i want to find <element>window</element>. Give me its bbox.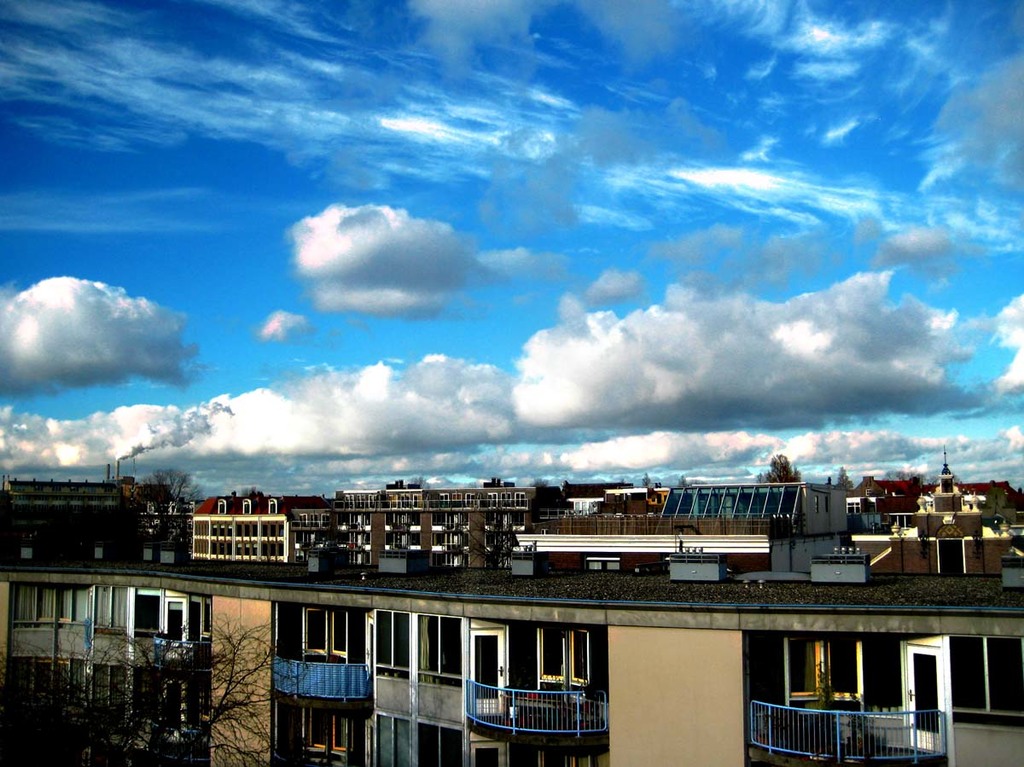
x1=19 y1=538 x2=32 y2=560.
